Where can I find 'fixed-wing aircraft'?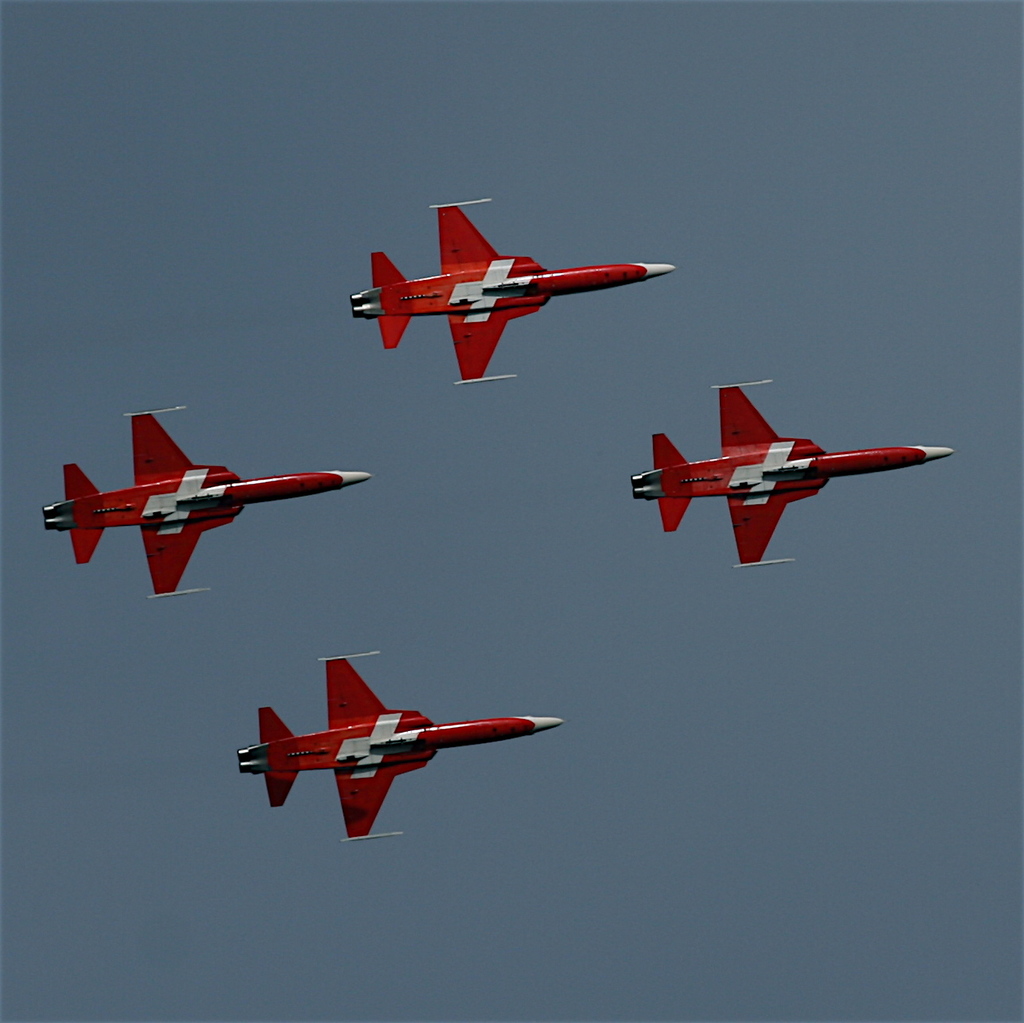
You can find it at 38:395:372:600.
